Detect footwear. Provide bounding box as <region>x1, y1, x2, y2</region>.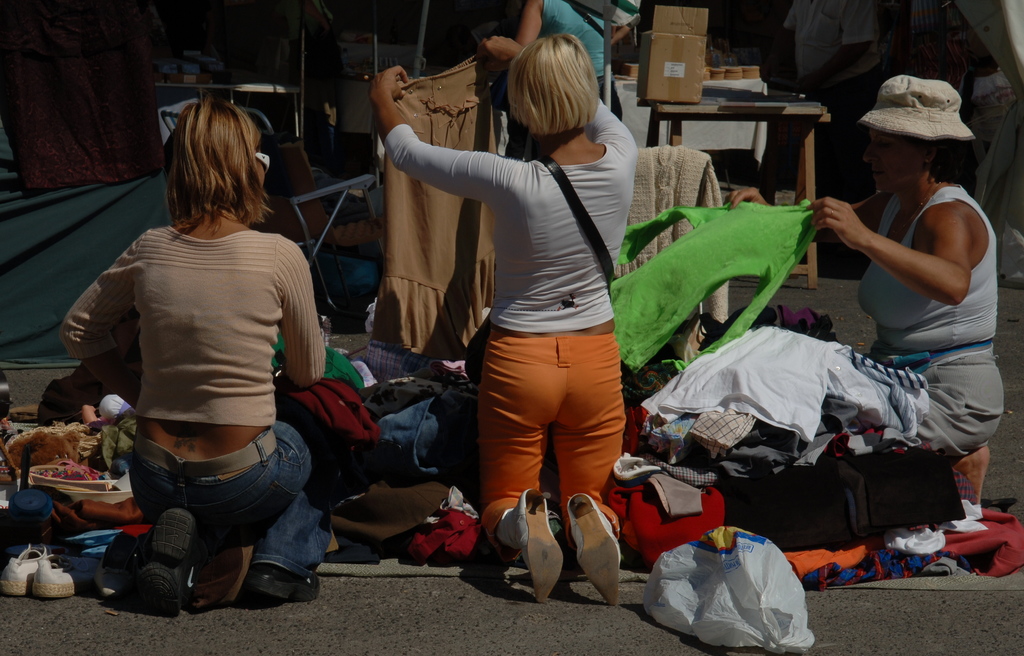
<region>507, 485, 568, 605</region>.
